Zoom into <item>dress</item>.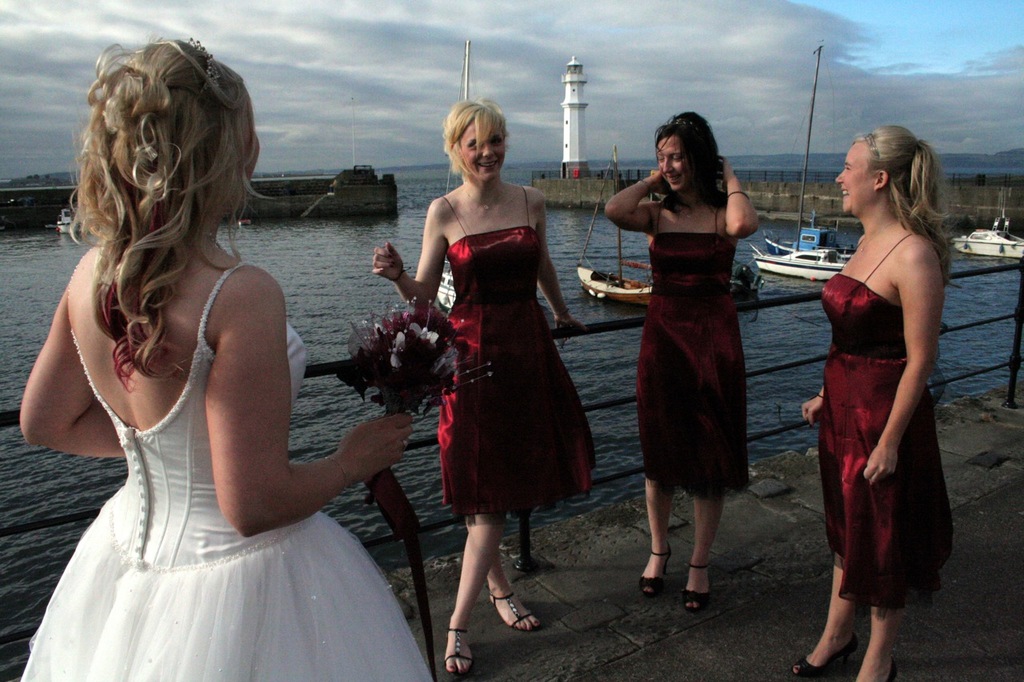
Zoom target: (816, 225, 957, 614).
